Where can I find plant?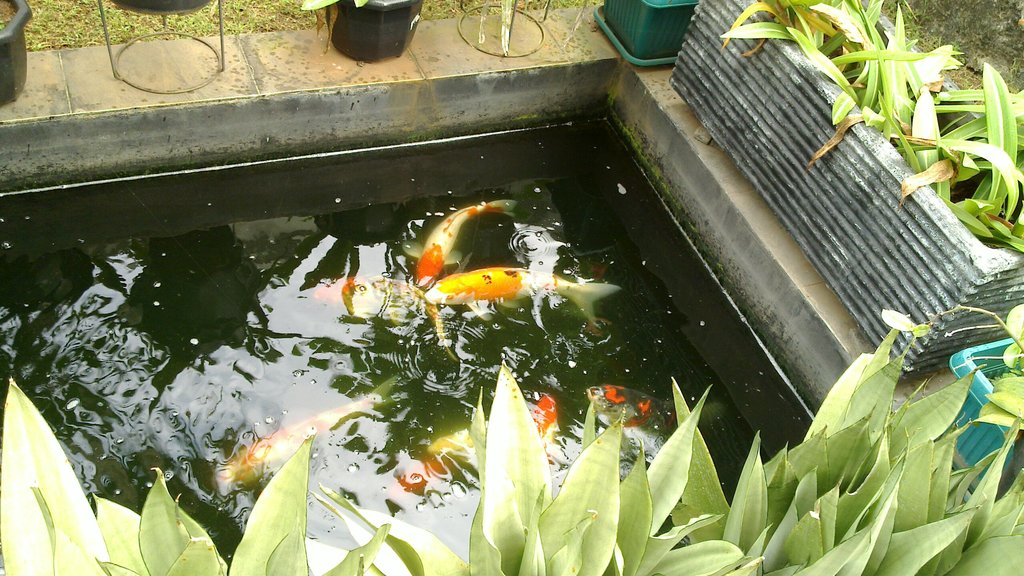
You can find it at {"left": 301, "top": 0, "right": 372, "bottom": 8}.
